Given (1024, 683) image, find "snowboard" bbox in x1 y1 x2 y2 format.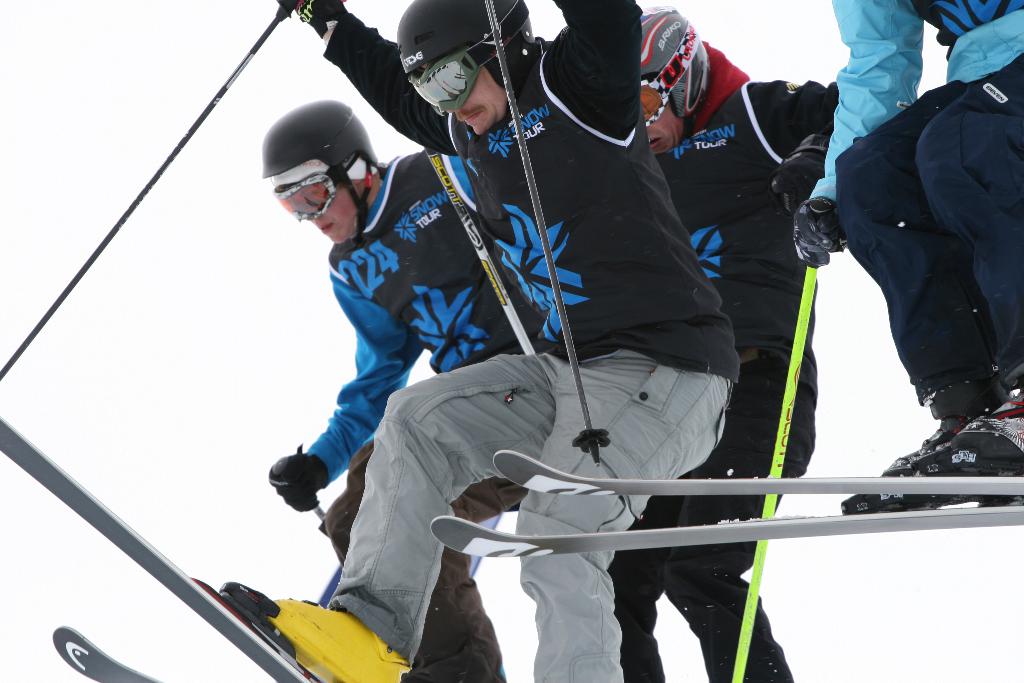
52 626 155 682.
